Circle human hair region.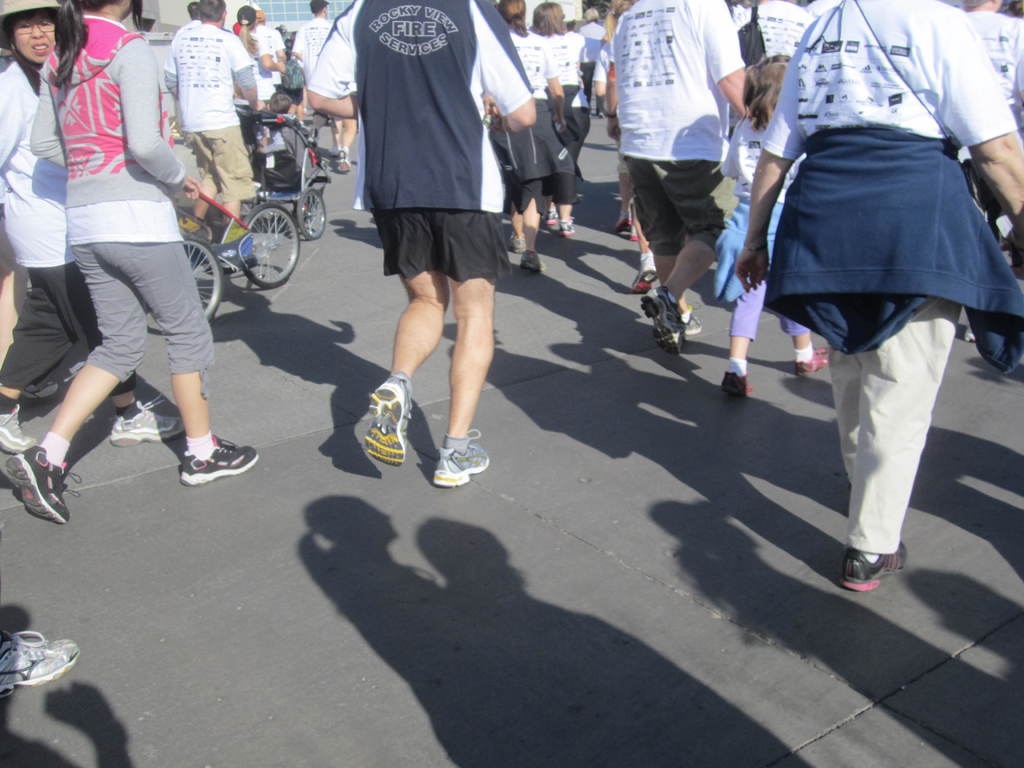
Region: (left=495, top=0, right=529, bottom=26).
